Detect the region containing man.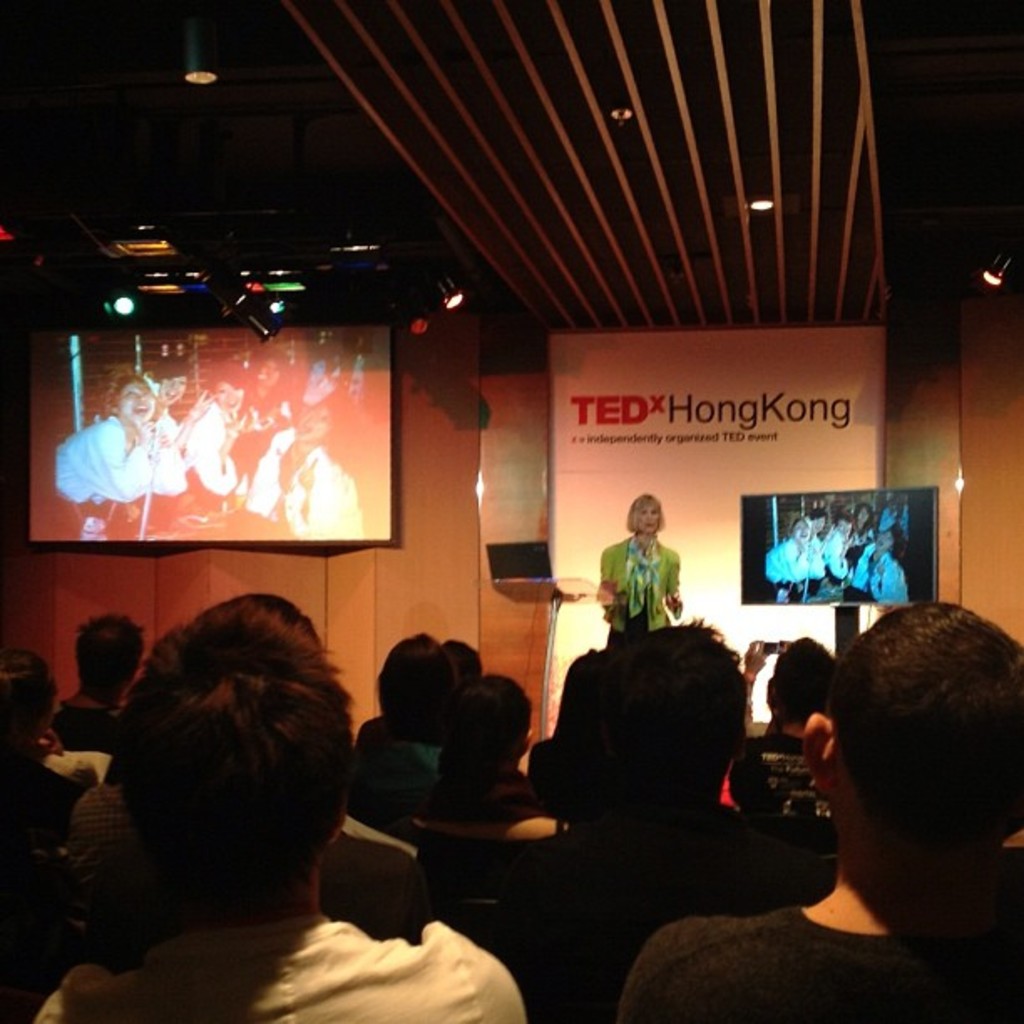
Rect(54, 609, 144, 753).
